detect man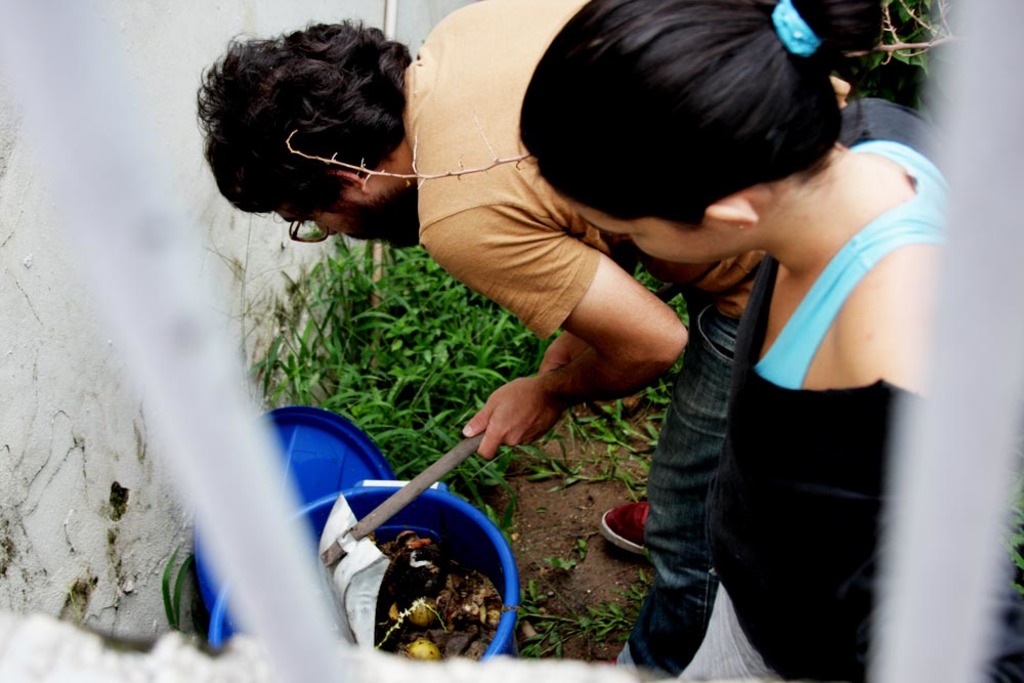
[left=189, top=0, right=850, bottom=554]
